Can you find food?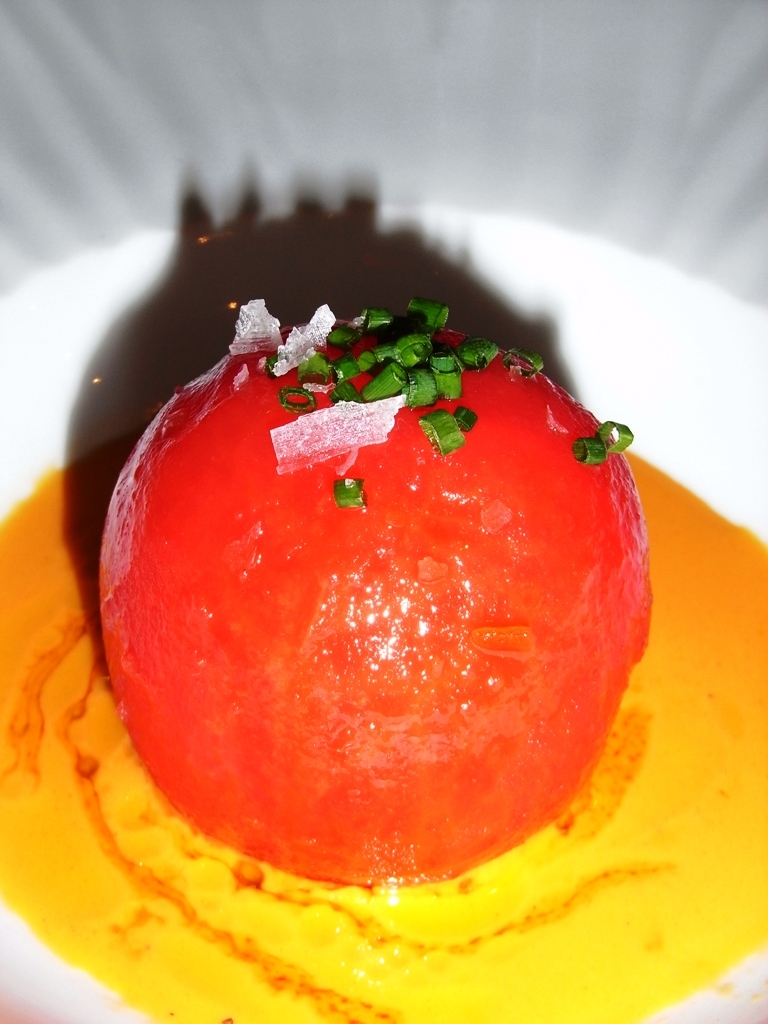
Yes, bounding box: {"left": 0, "top": 298, "right": 767, "bottom": 1020}.
